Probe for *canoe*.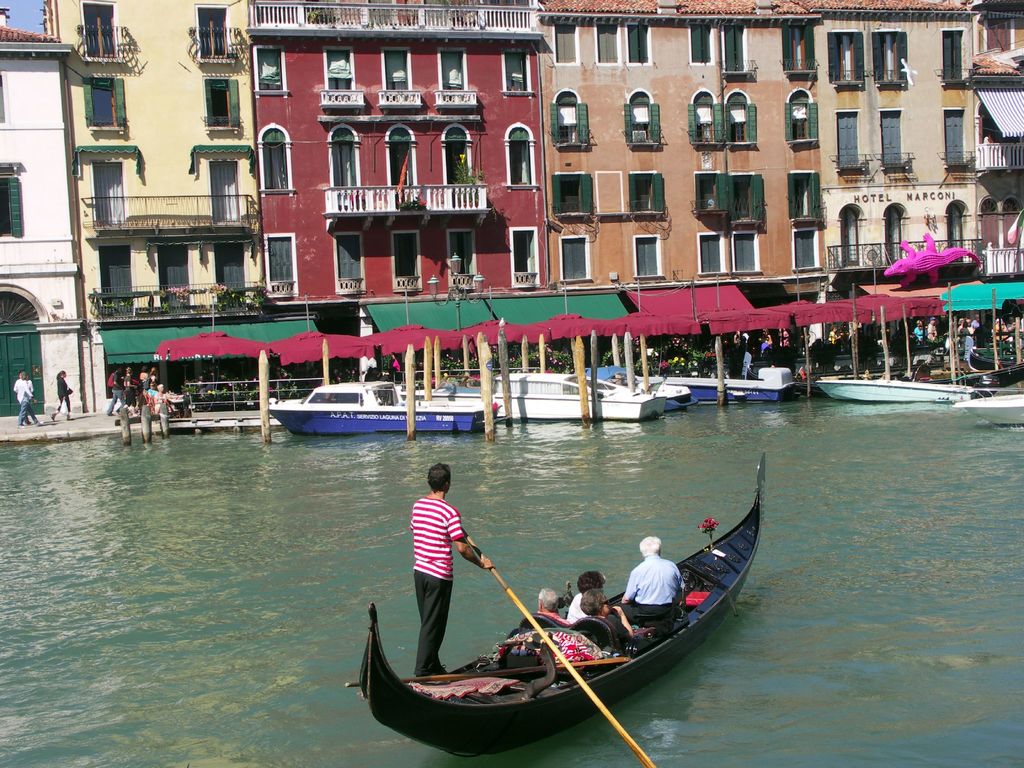
Probe result: [x1=351, y1=463, x2=762, y2=754].
